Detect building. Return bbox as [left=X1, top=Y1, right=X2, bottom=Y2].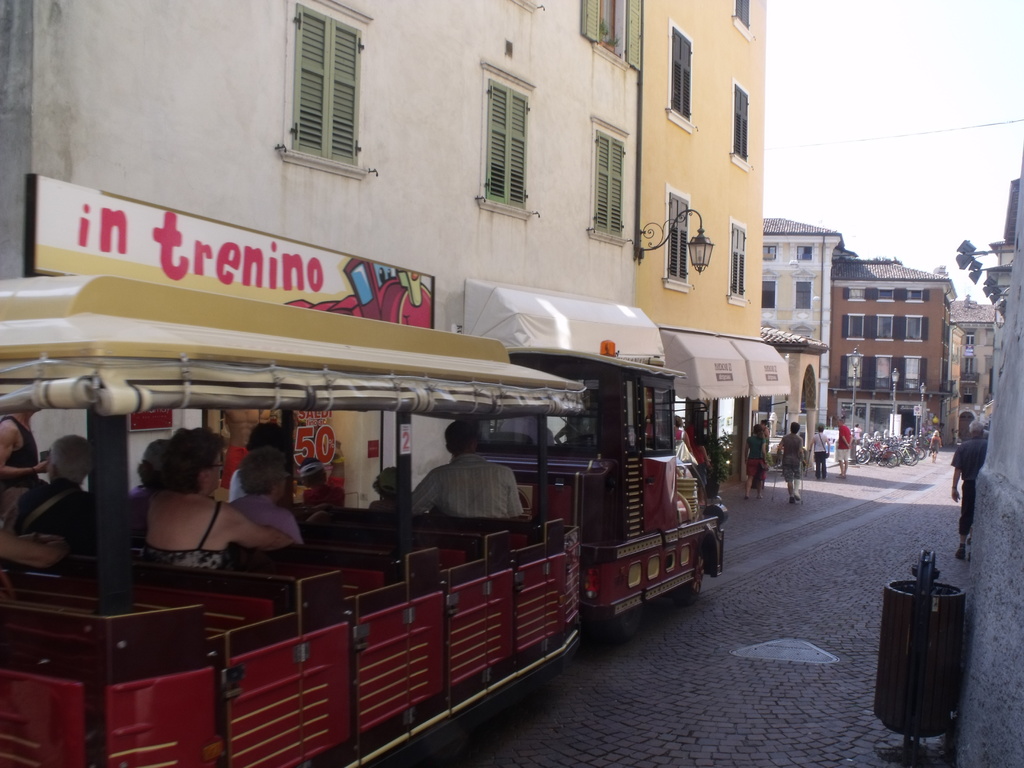
[left=633, top=0, right=763, bottom=488].
